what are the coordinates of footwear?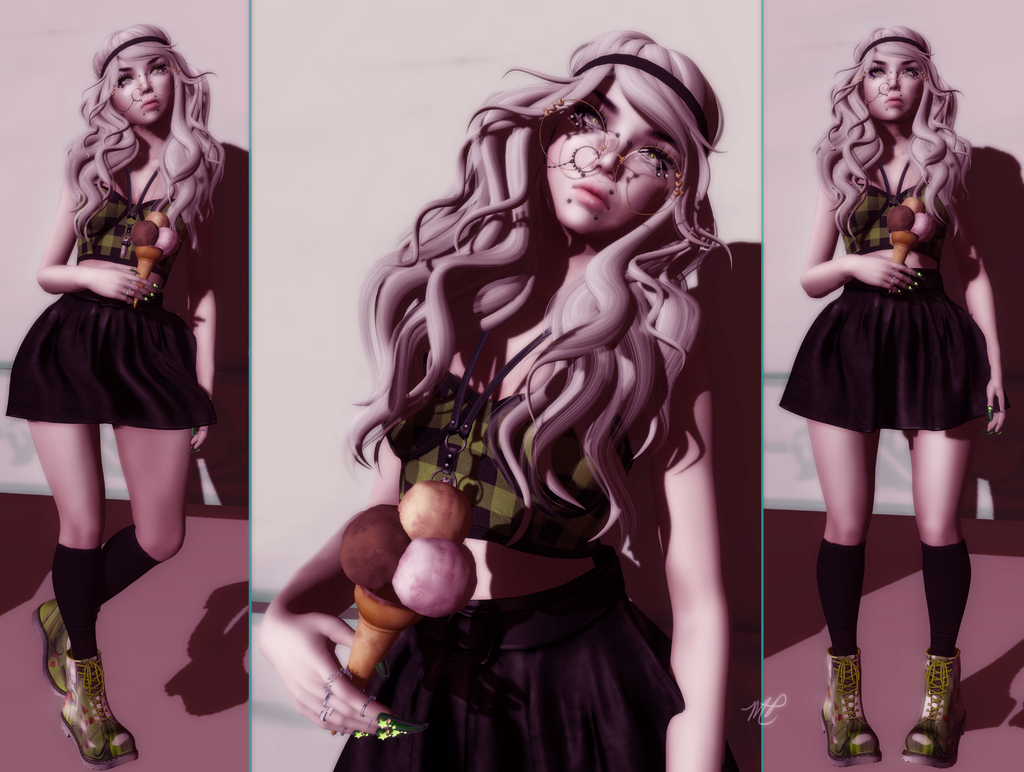
bbox=(909, 643, 982, 766).
